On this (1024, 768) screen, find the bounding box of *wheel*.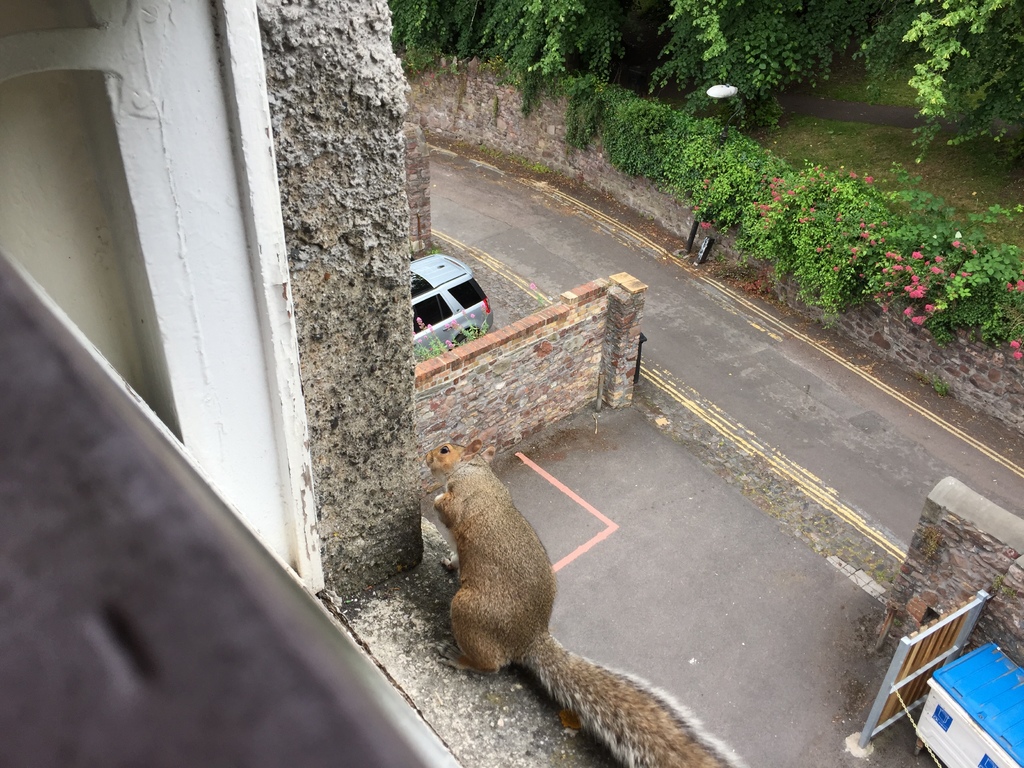
Bounding box: [455,324,480,340].
